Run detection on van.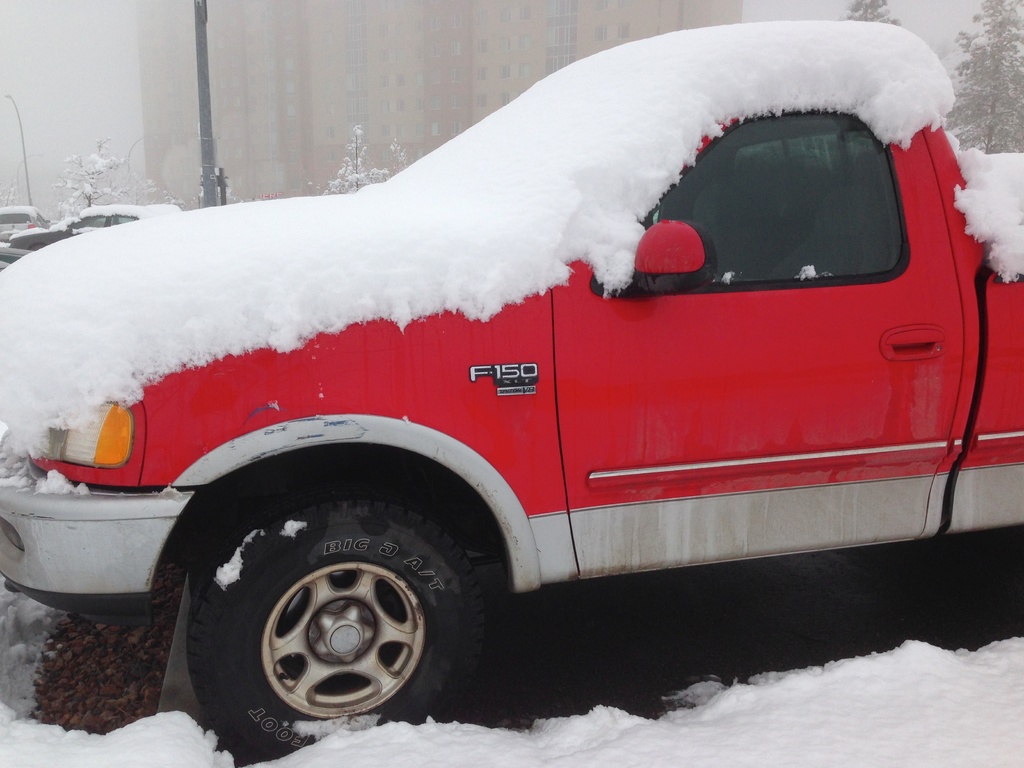
Result: x1=0 y1=19 x2=1023 y2=764.
